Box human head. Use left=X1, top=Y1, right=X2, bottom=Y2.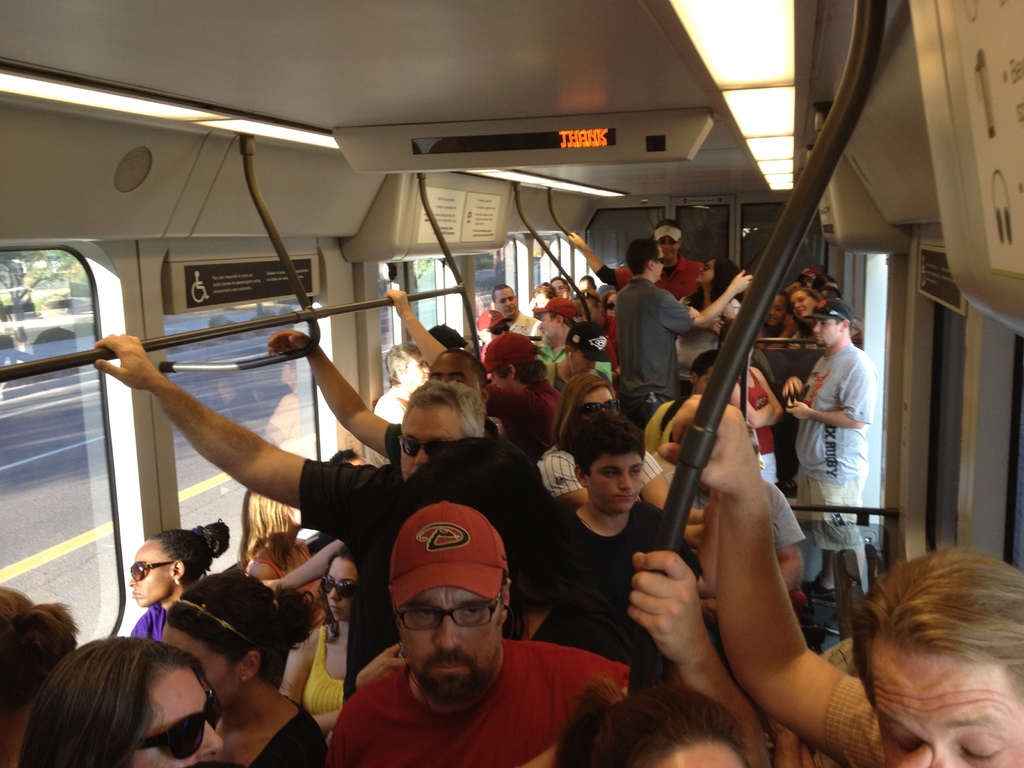
left=530, top=282, right=551, bottom=304.
